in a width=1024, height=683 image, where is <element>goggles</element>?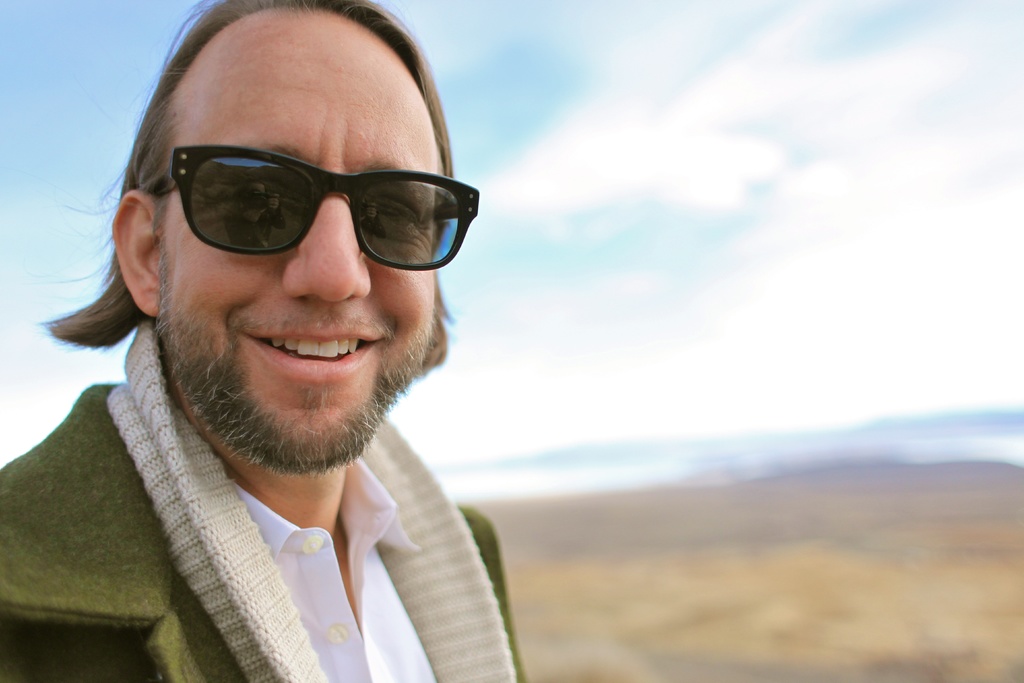
region(145, 141, 480, 272).
